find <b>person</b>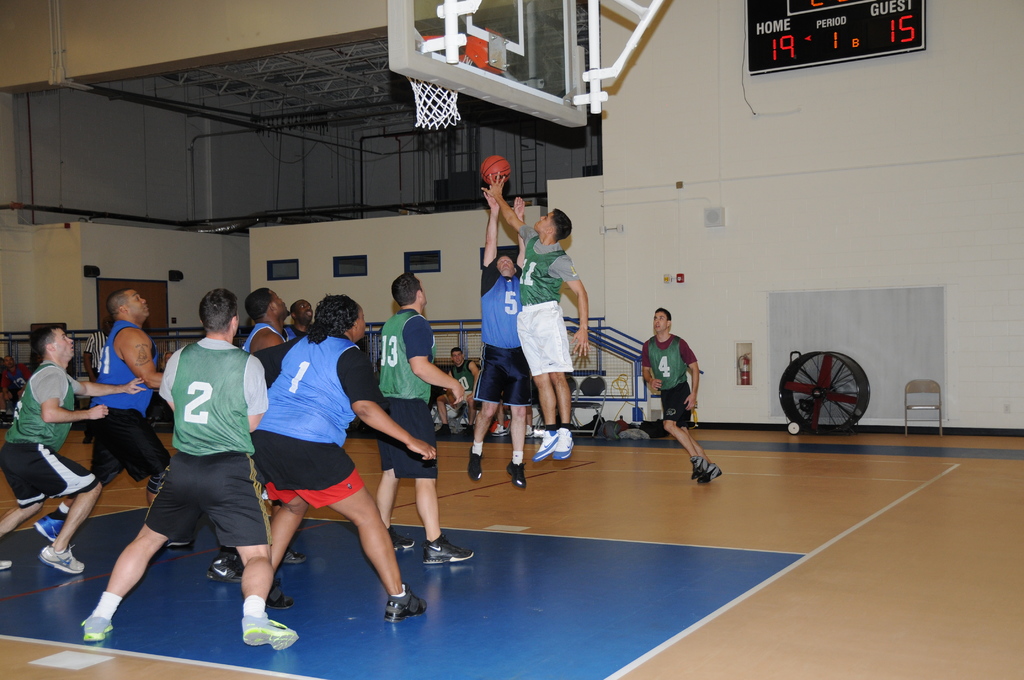
642/299/719/482
